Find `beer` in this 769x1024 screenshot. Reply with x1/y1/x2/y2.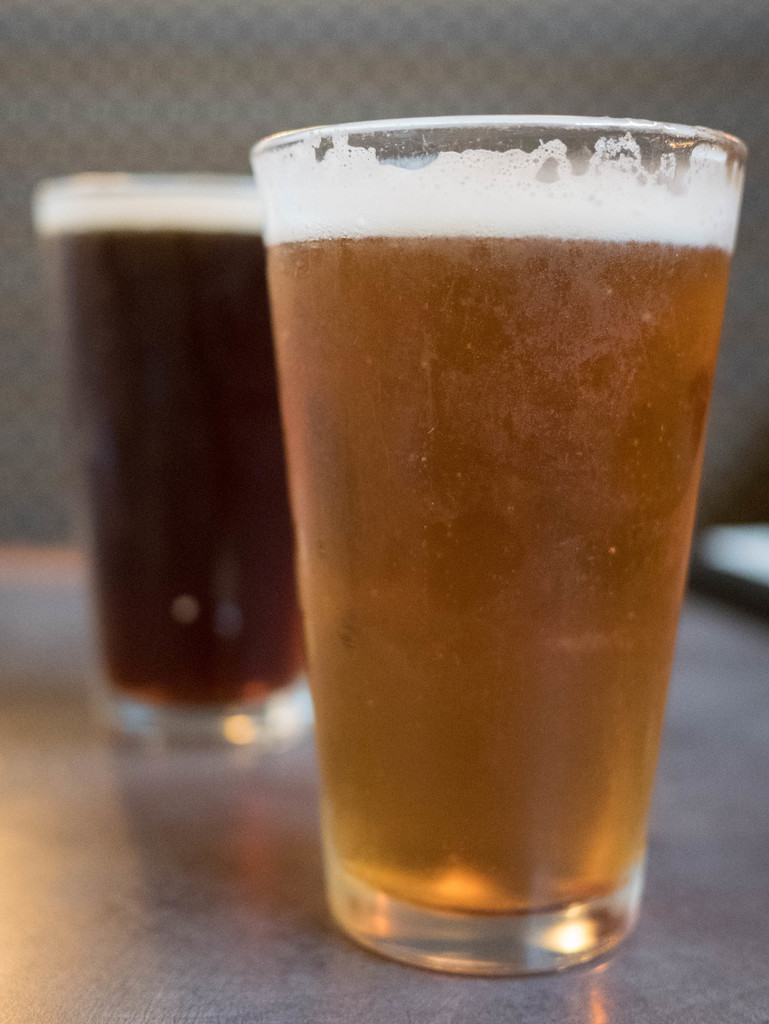
7/150/324/778.
